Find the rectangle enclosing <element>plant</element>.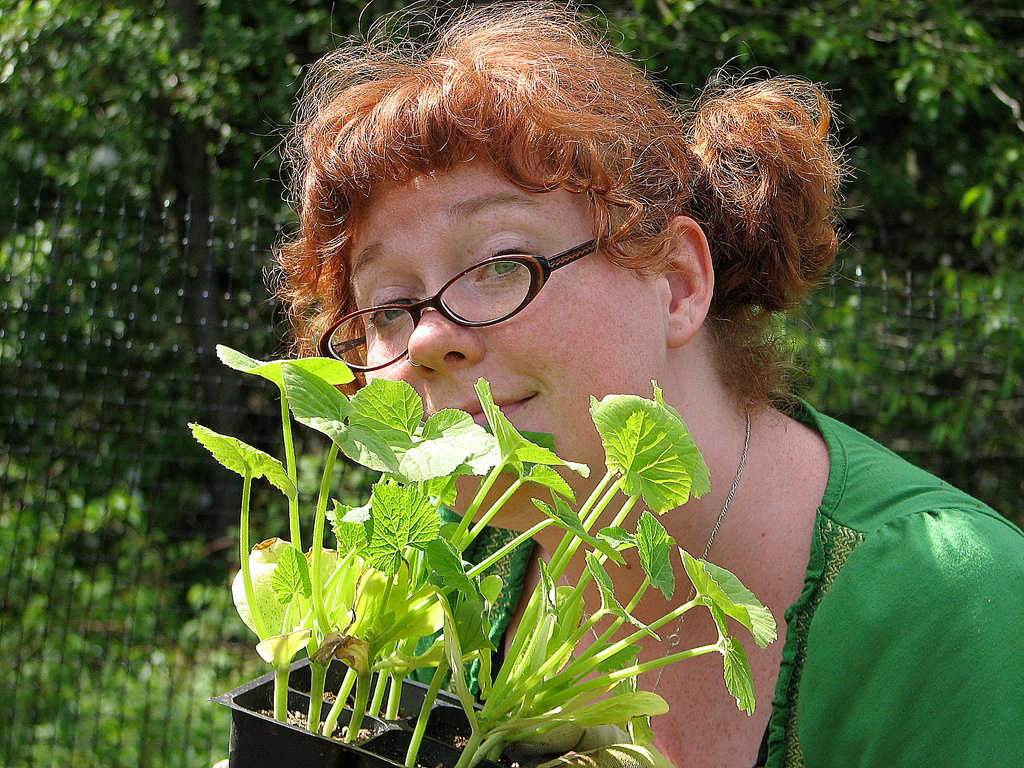
BBox(193, 352, 778, 767).
